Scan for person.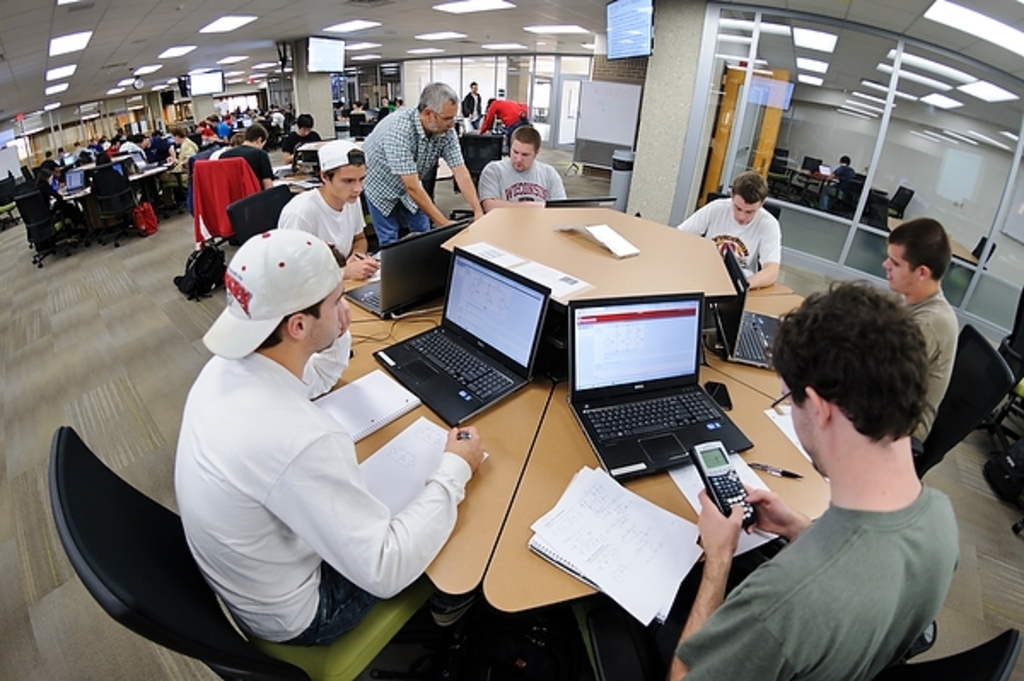
Scan result: bbox(280, 140, 384, 280).
